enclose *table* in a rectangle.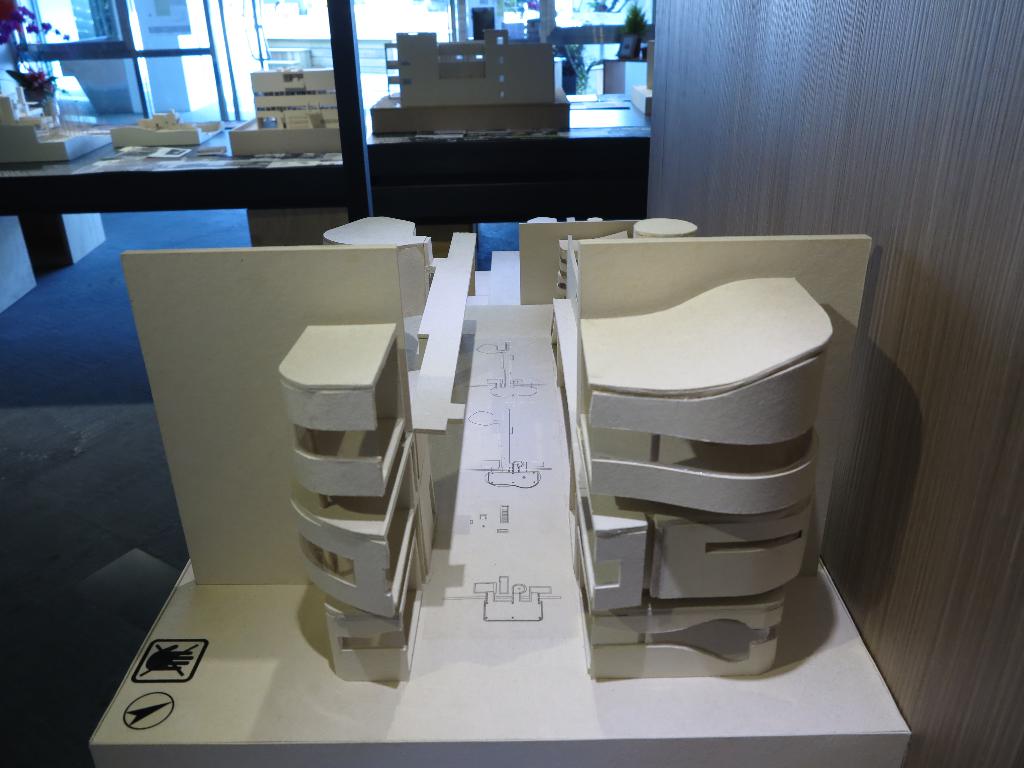
367:92:652:242.
